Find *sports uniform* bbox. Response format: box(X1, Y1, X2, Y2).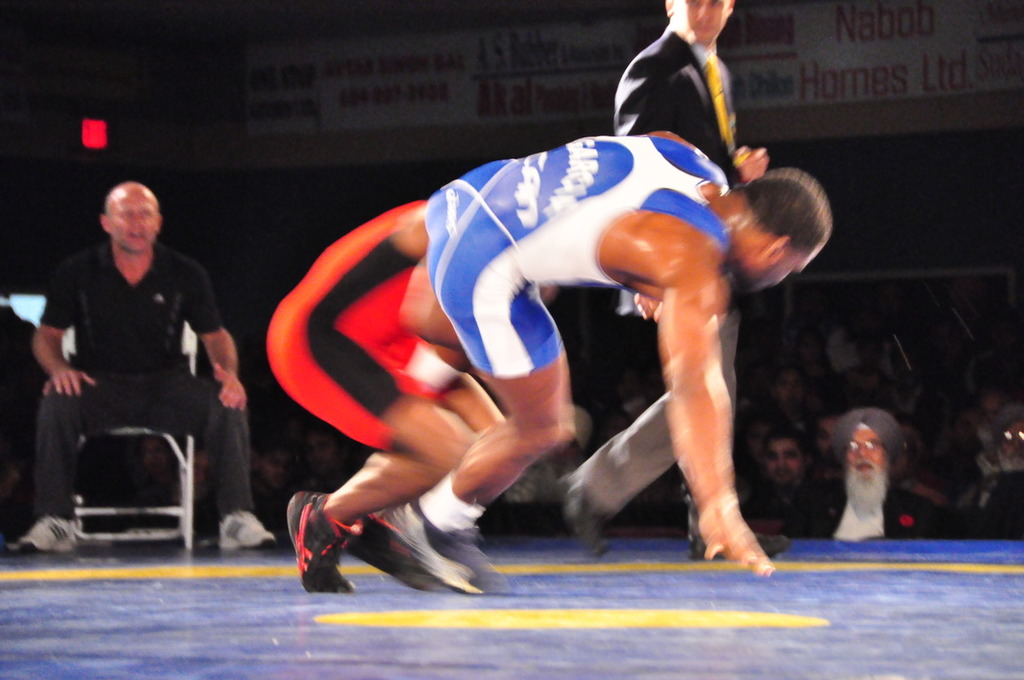
box(423, 137, 742, 583).
